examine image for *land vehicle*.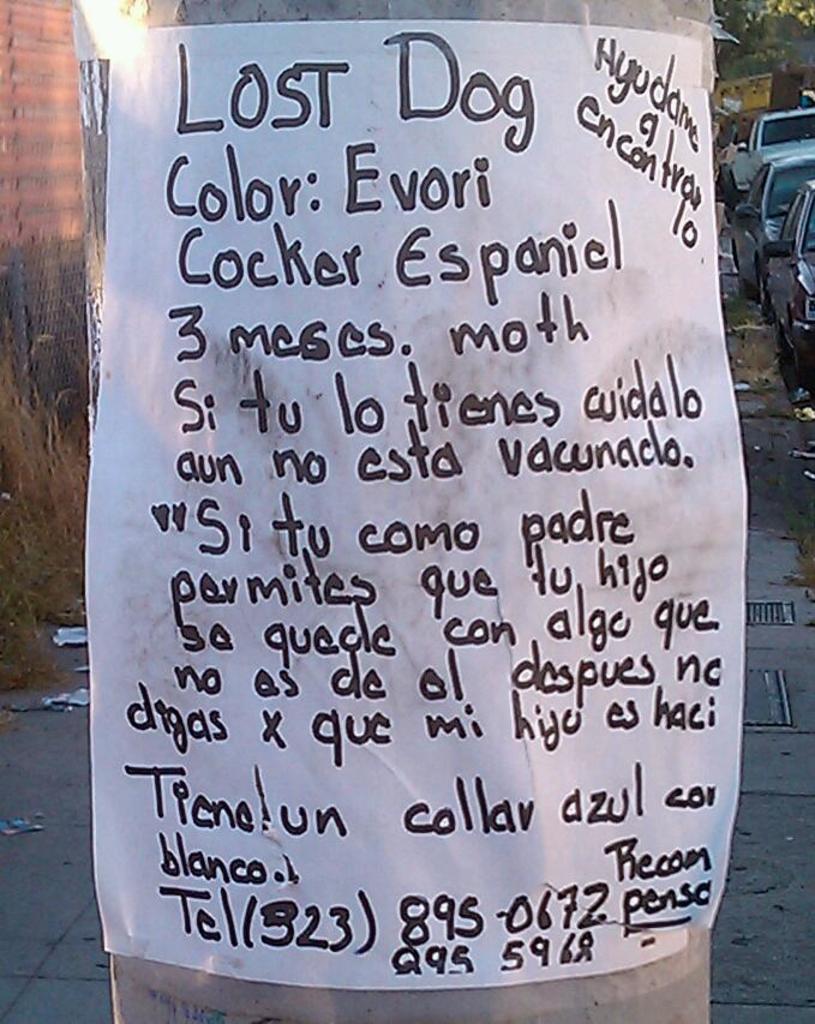
Examination result: 765/163/814/396.
